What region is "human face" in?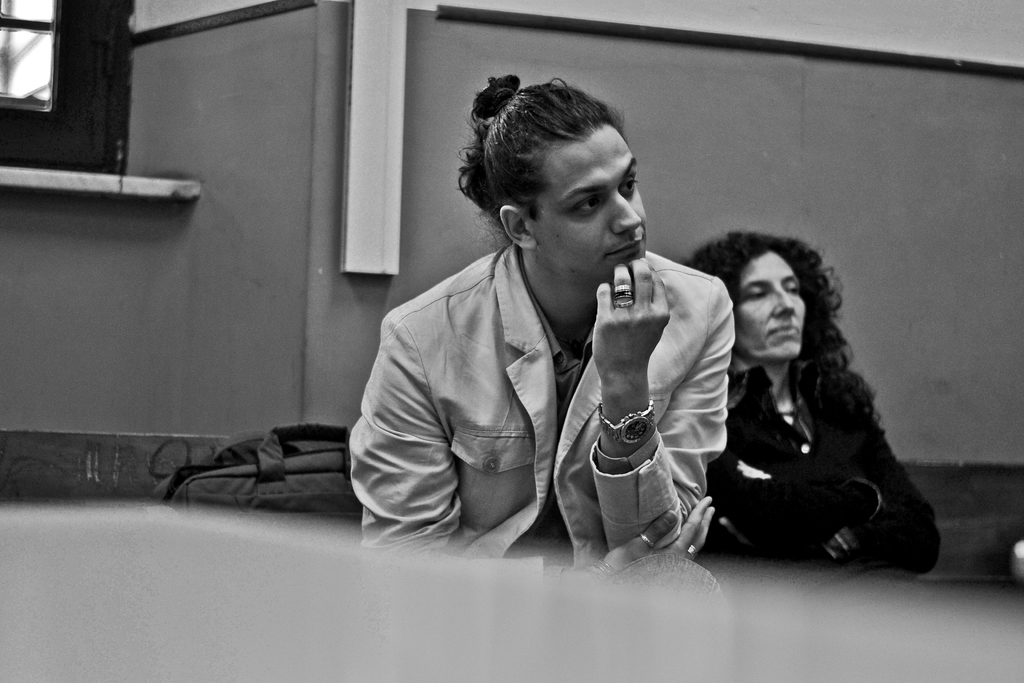
BBox(735, 247, 808, 362).
